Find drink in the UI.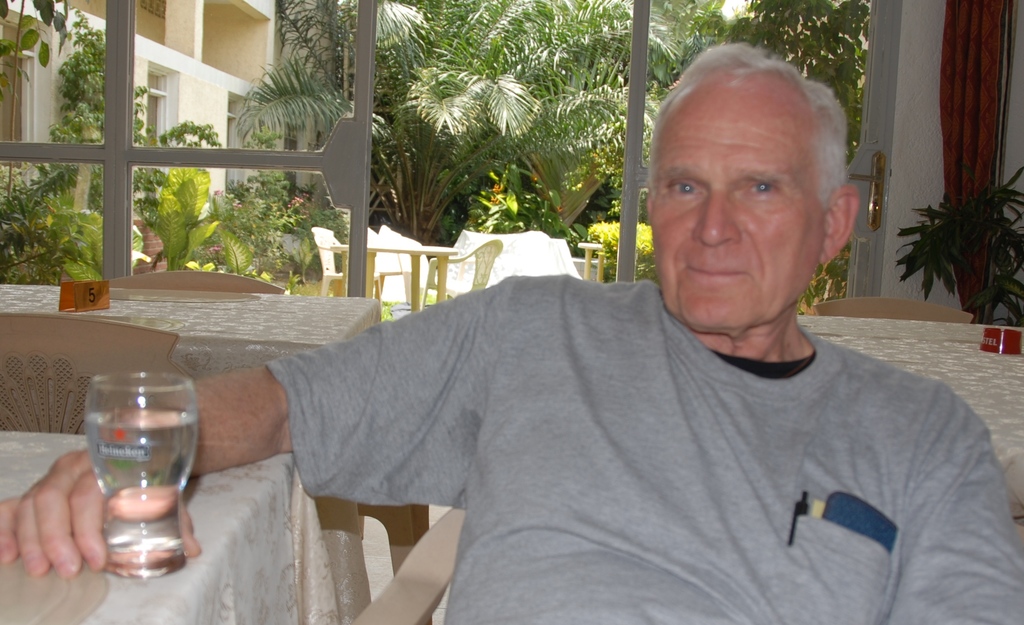
UI element at bbox=[76, 362, 191, 584].
